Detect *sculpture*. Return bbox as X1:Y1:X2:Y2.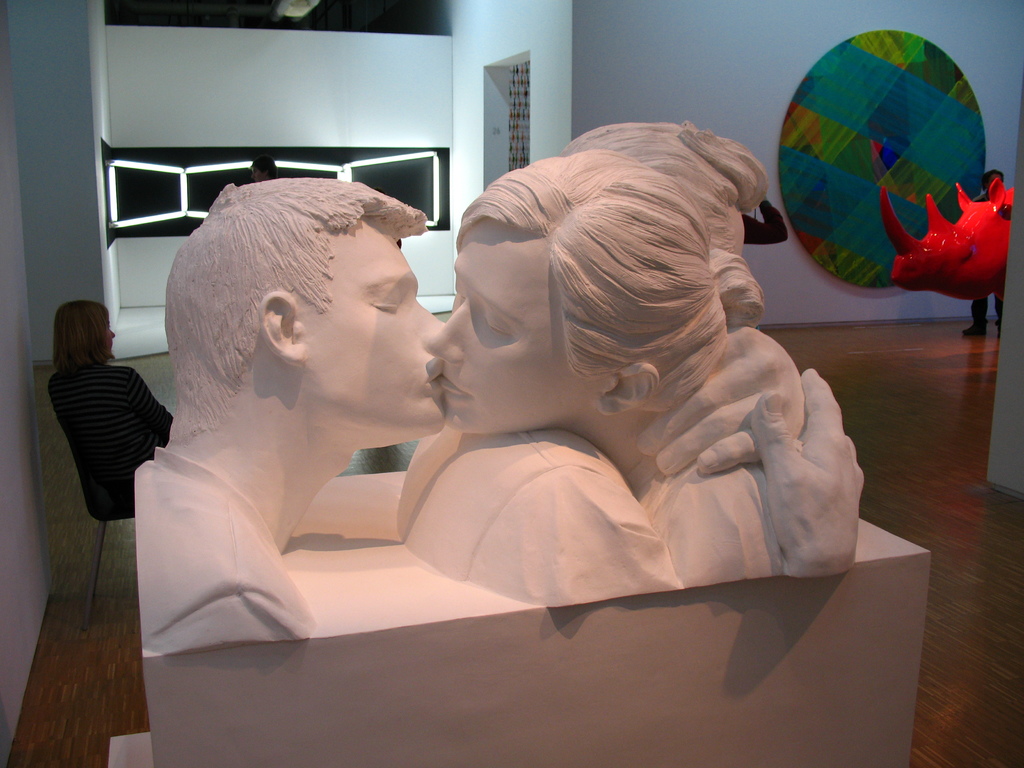
141:119:866:653.
